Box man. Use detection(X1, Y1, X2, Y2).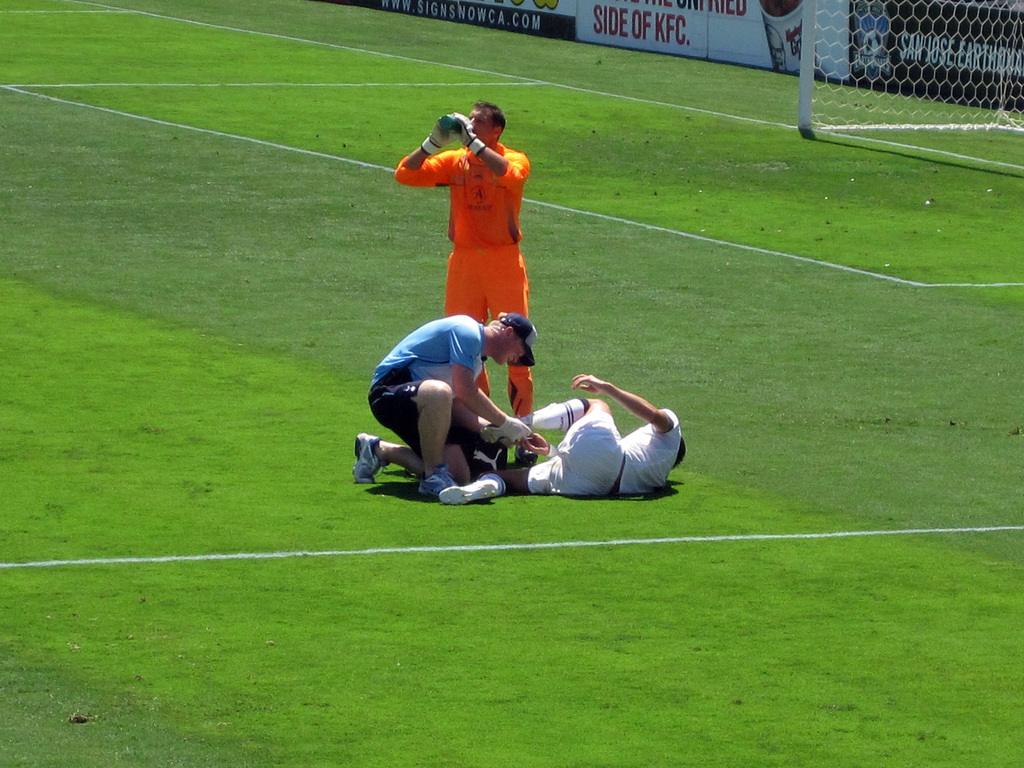
detection(519, 392, 698, 495).
